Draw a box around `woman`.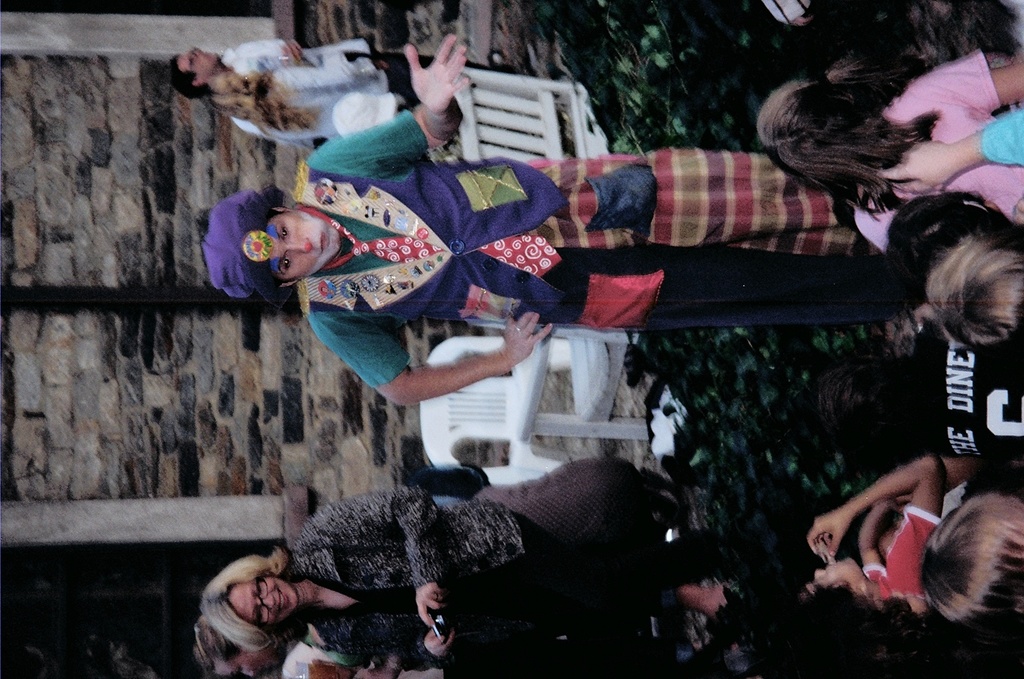
<bbox>194, 448, 666, 678</bbox>.
